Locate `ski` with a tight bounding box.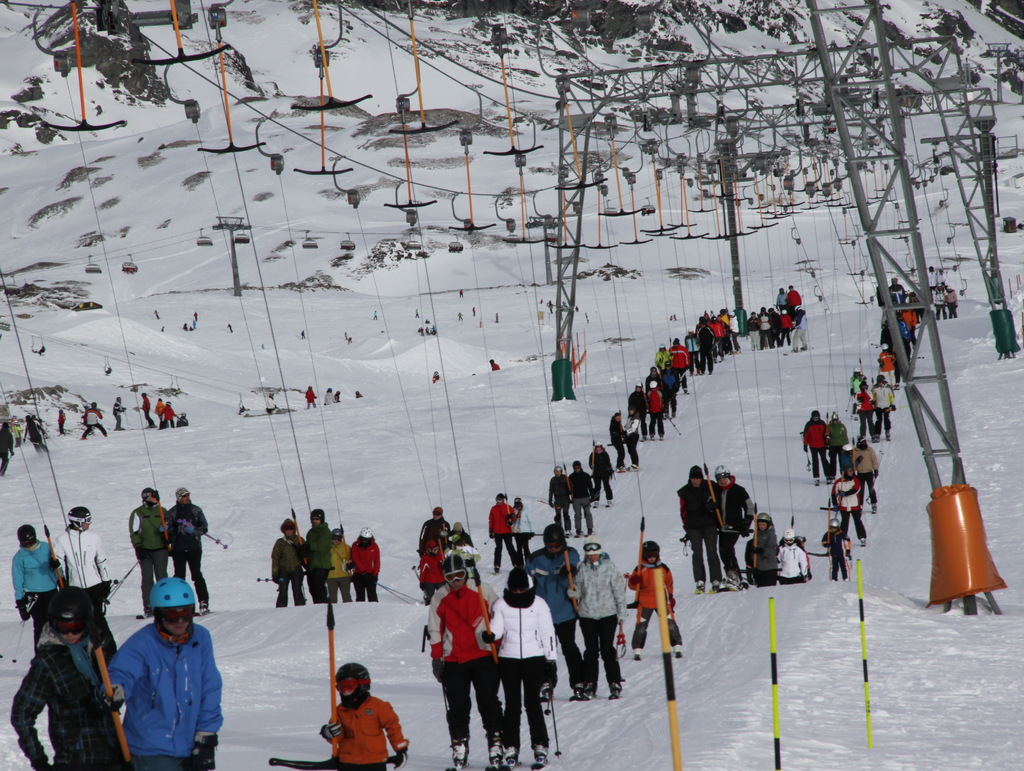
select_region(627, 646, 650, 669).
